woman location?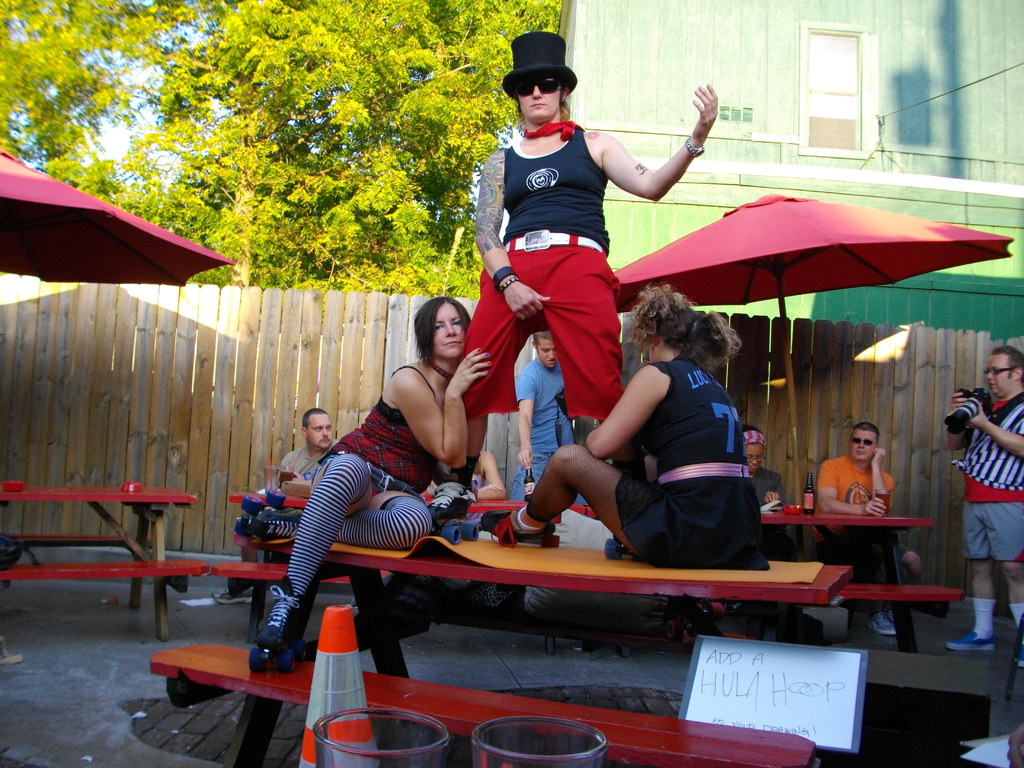
<region>735, 418, 790, 505</region>
